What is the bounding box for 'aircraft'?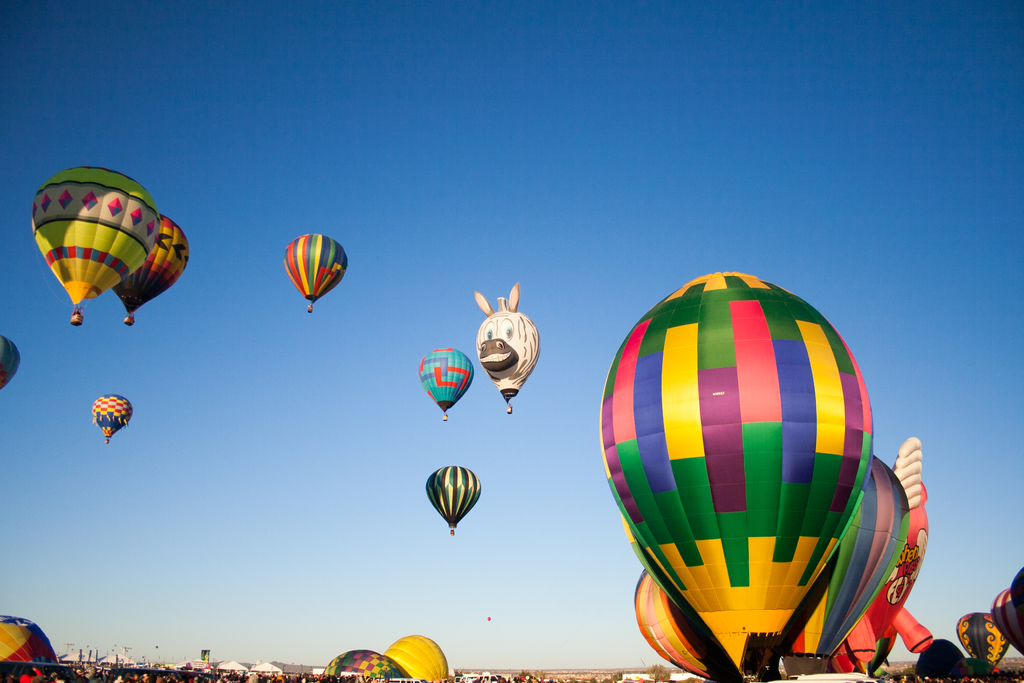
box(986, 588, 1023, 655).
